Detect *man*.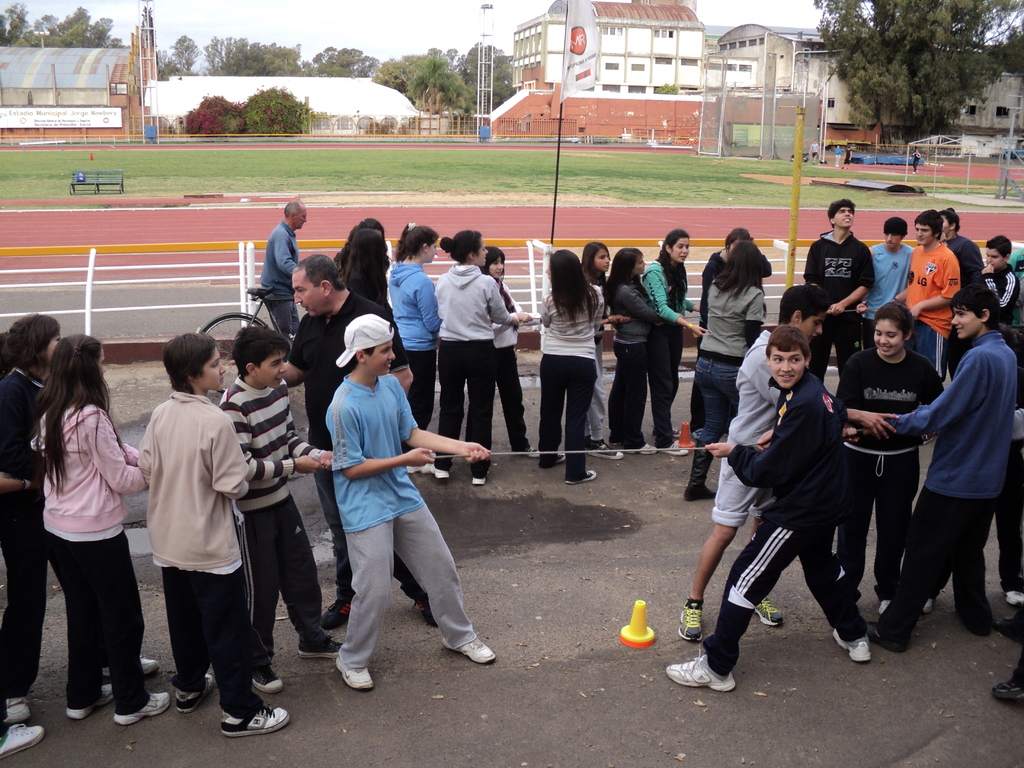
Detected at l=282, t=256, r=412, b=627.
